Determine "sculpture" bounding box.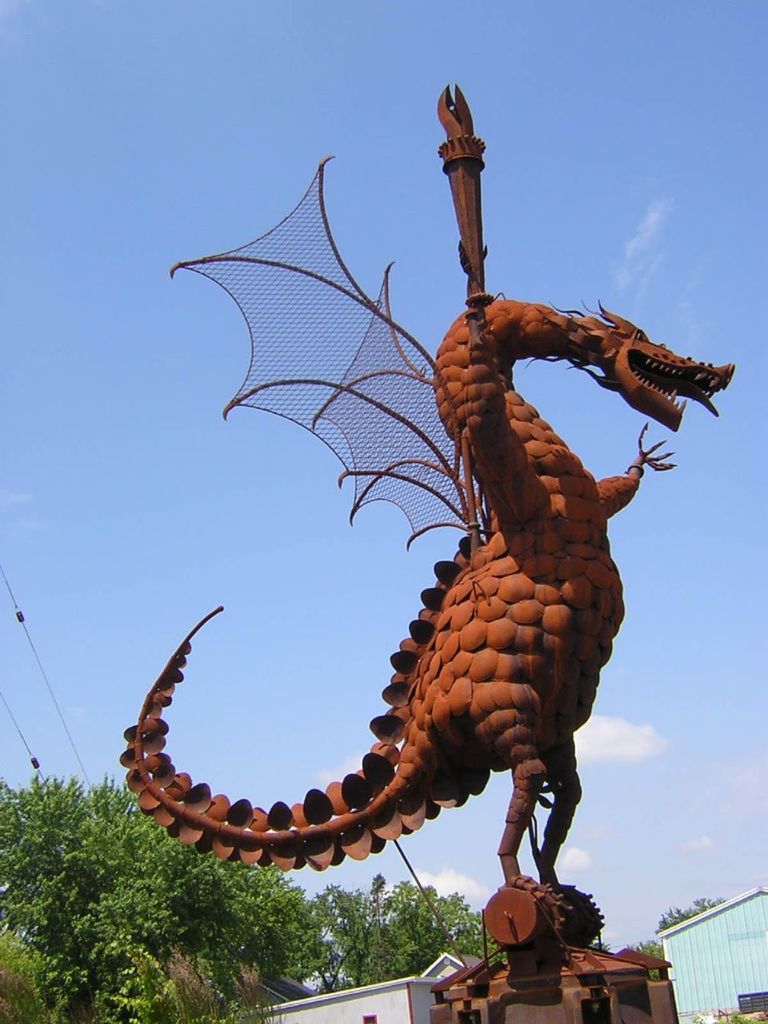
Determined: locate(99, 339, 711, 902).
